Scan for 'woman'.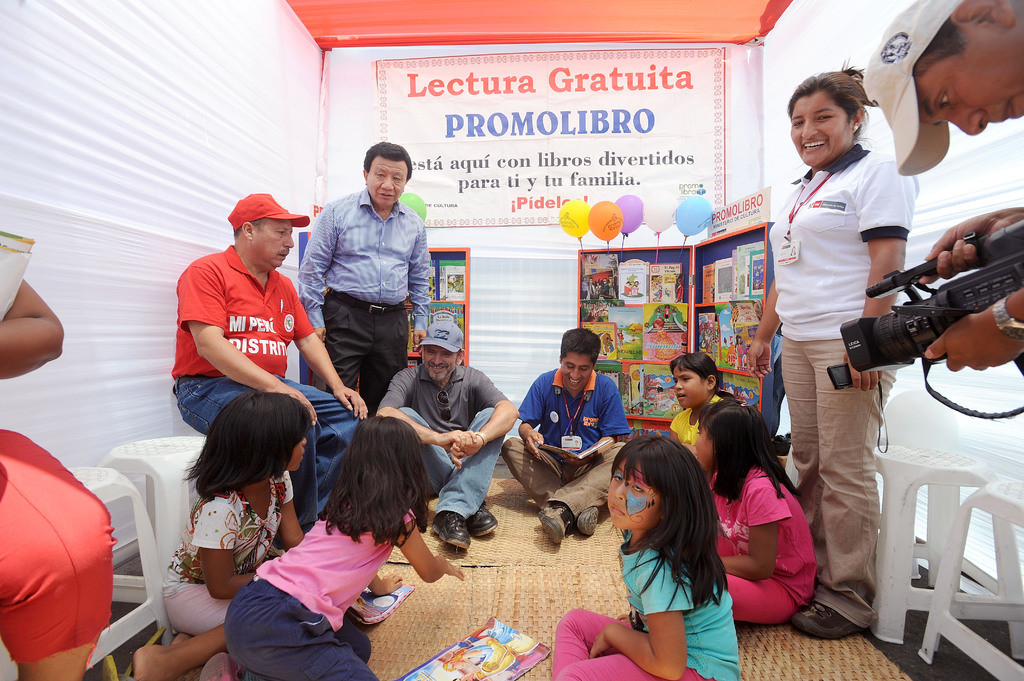
Scan result: bbox=(0, 225, 114, 680).
